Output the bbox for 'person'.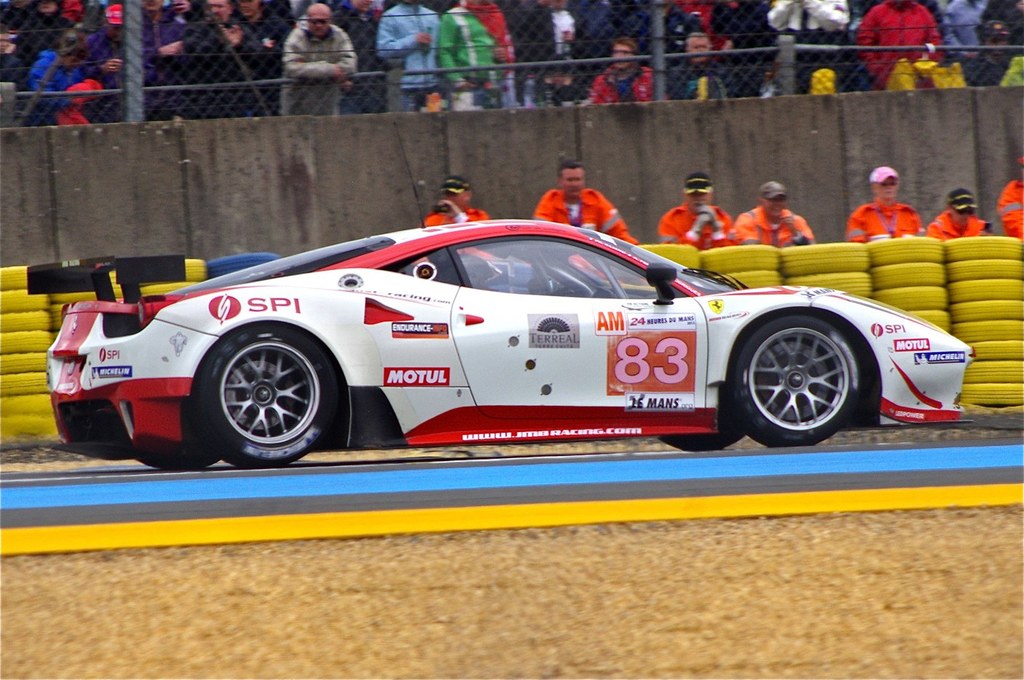
847/170/921/240.
